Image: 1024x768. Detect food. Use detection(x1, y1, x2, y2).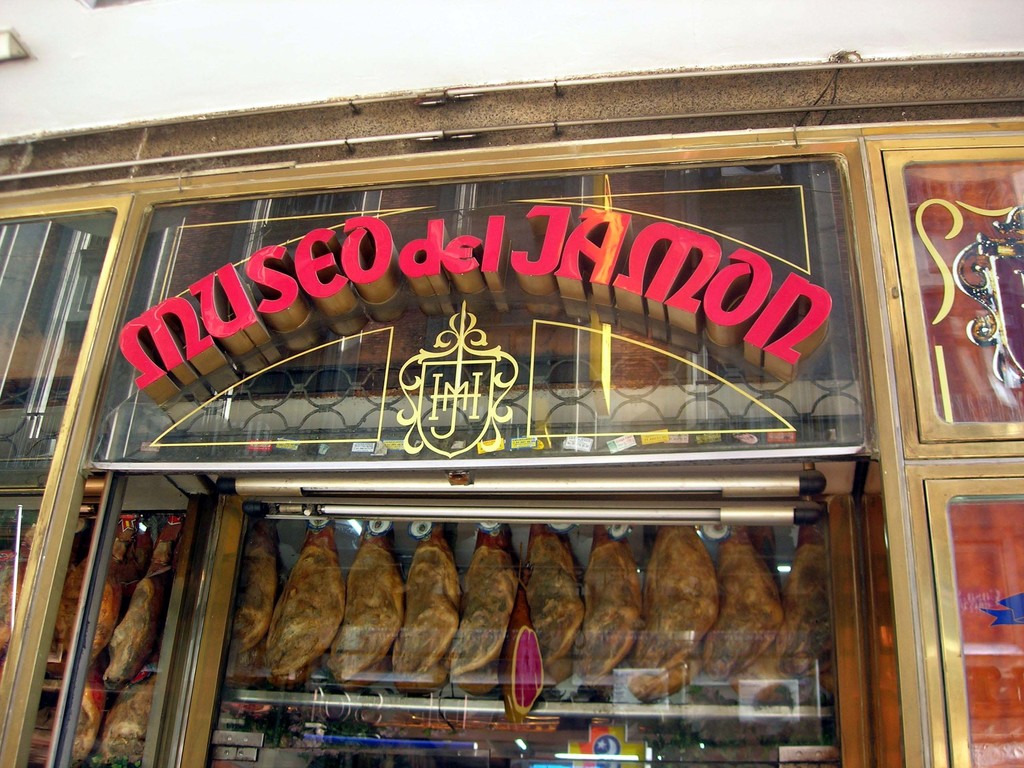
detection(230, 511, 828, 730).
